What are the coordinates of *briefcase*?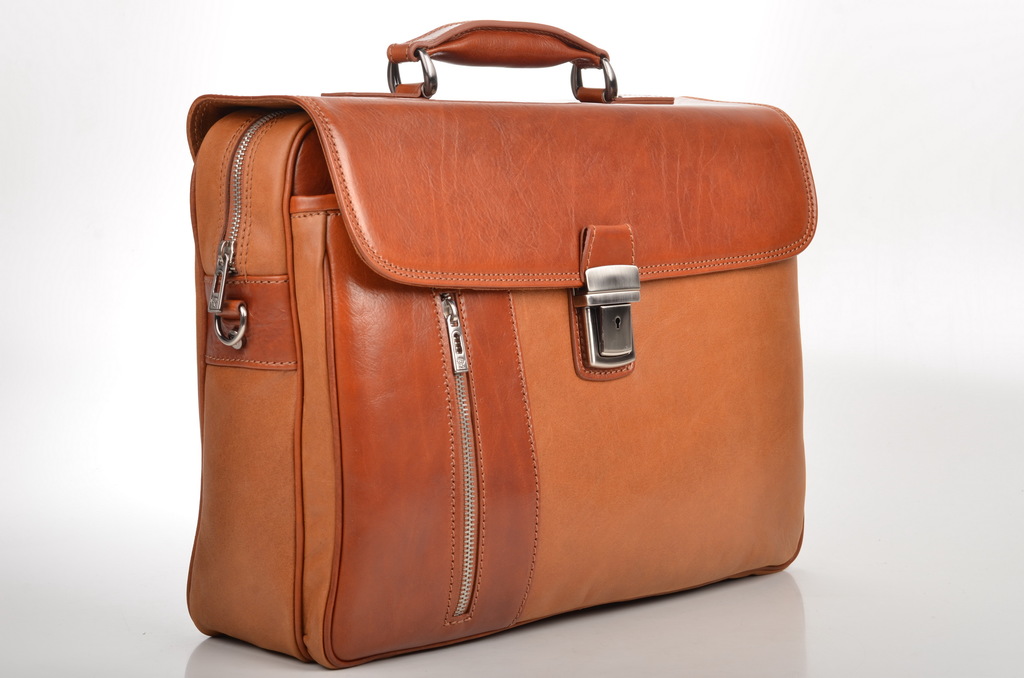
select_region(155, 1, 820, 672).
